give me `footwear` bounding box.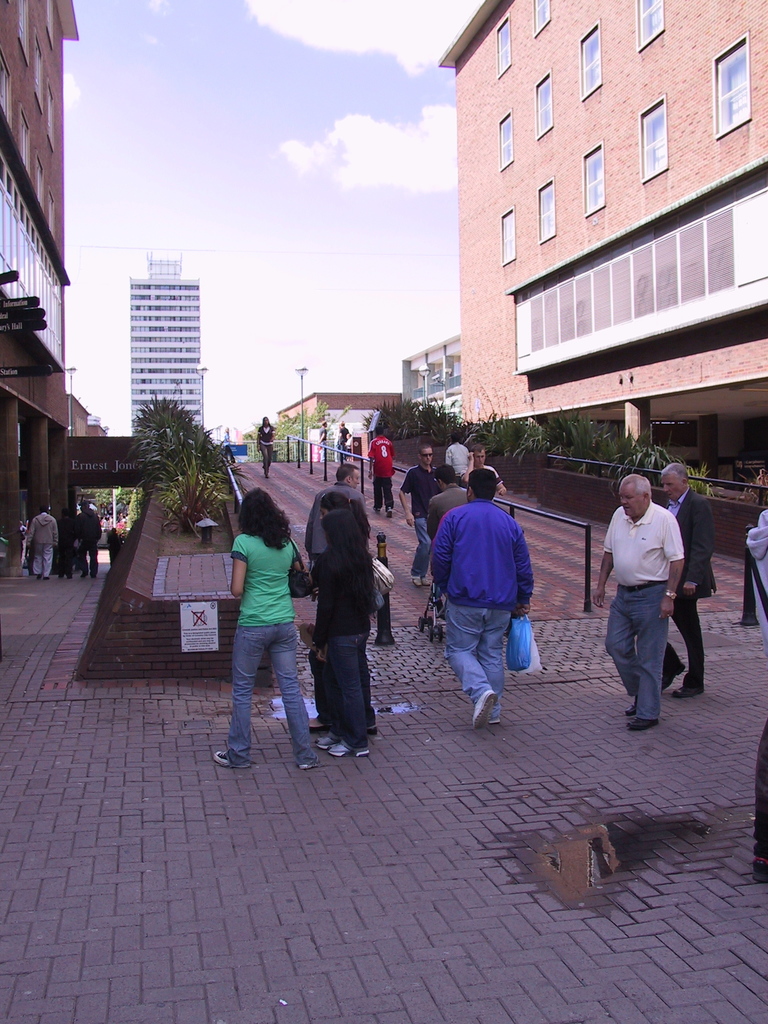
locate(623, 697, 636, 716).
